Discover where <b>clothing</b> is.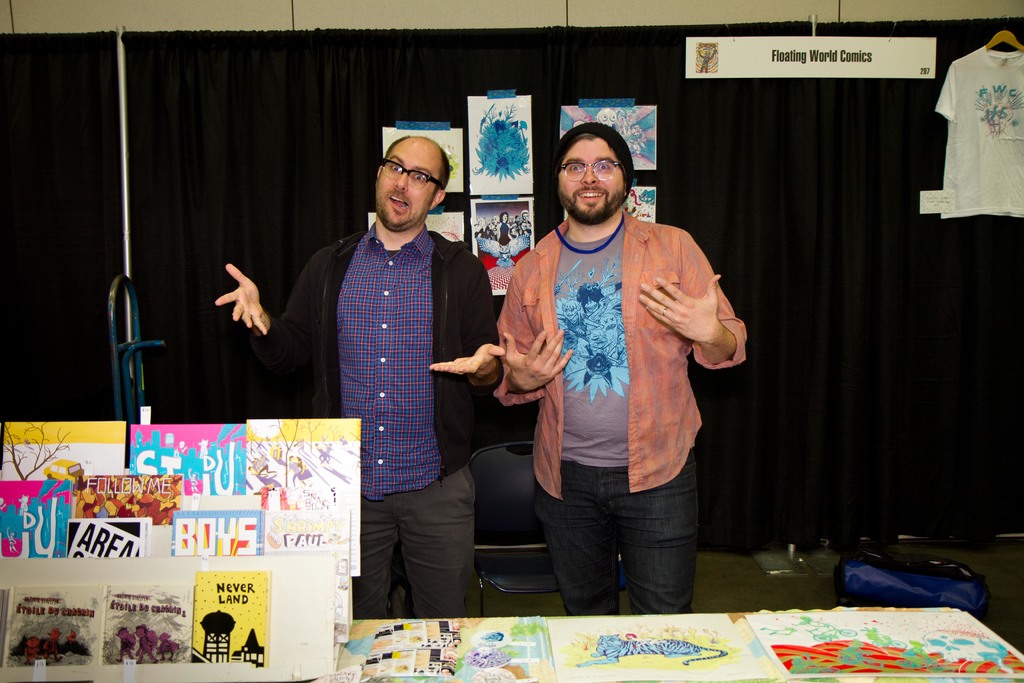
Discovered at left=493, top=205, right=751, bottom=498.
